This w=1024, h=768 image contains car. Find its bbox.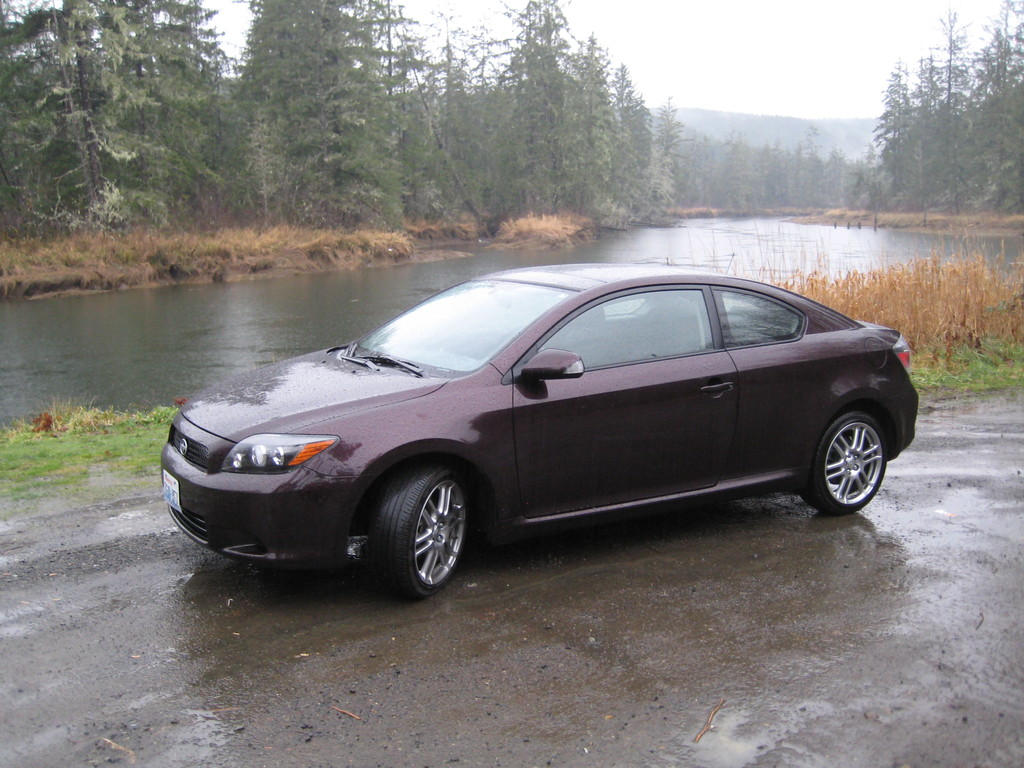
<box>143,260,902,597</box>.
